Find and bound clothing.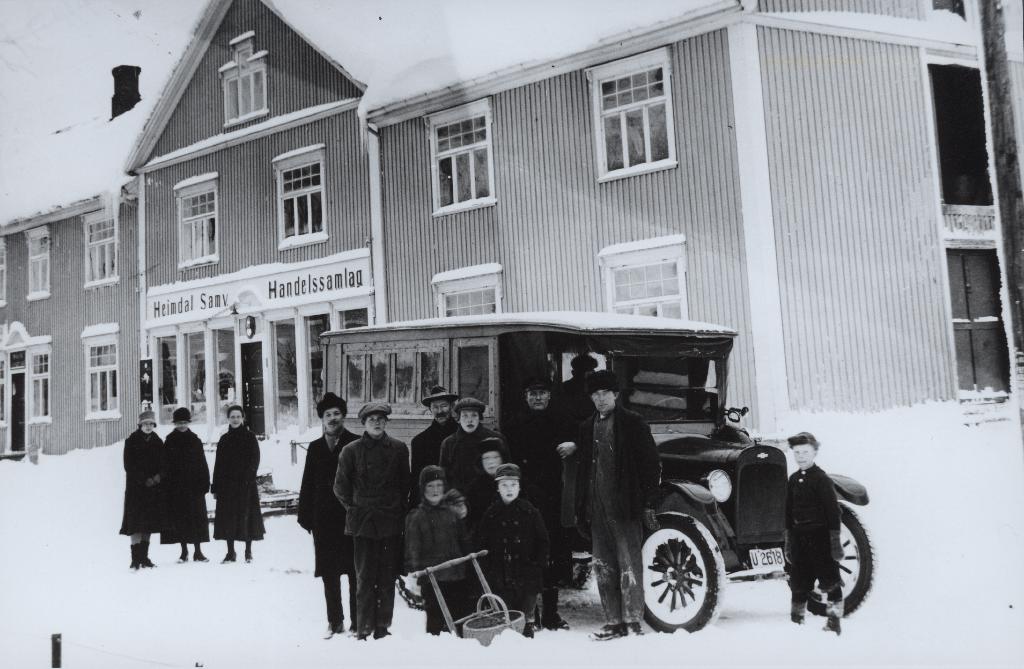
Bound: bbox=[318, 407, 415, 631].
